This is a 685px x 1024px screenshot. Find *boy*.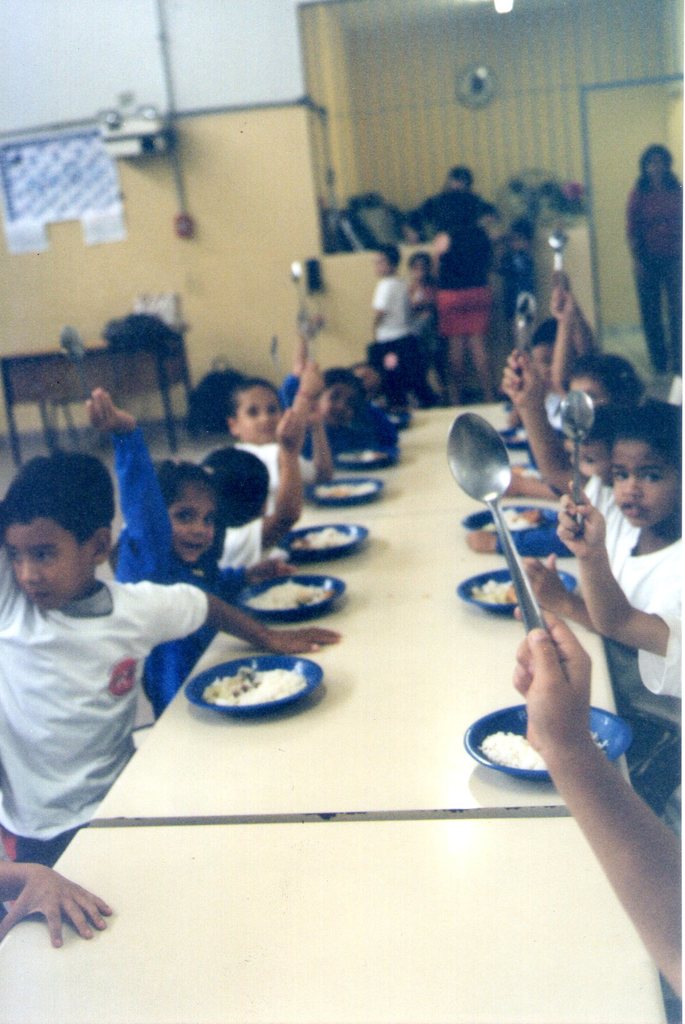
Bounding box: crop(498, 345, 684, 819).
